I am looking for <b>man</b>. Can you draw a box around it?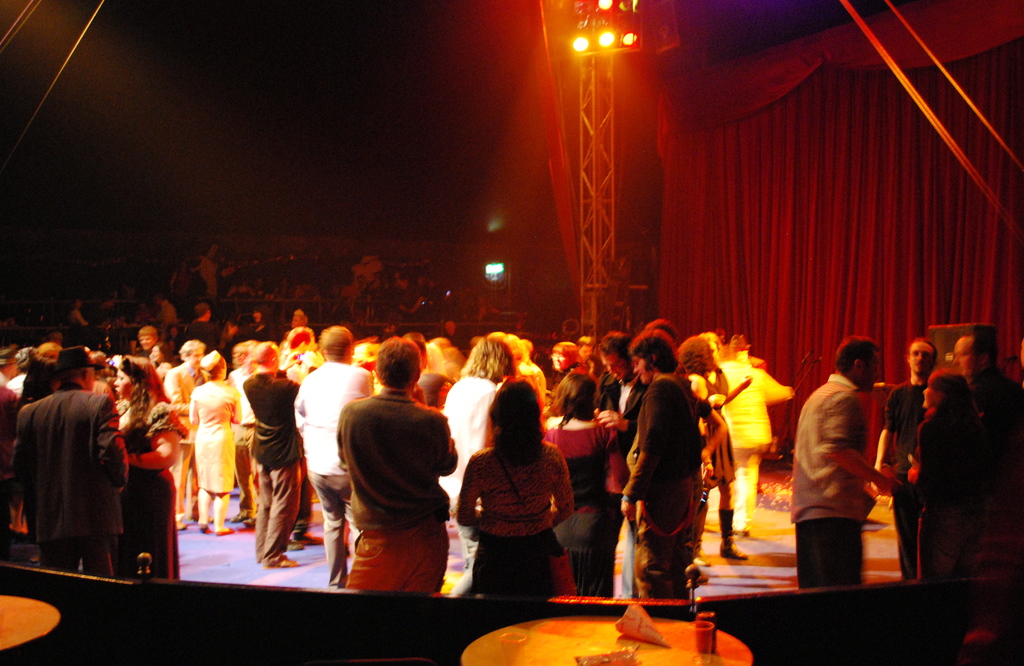
Sure, the bounding box is [188,295,225,353].
